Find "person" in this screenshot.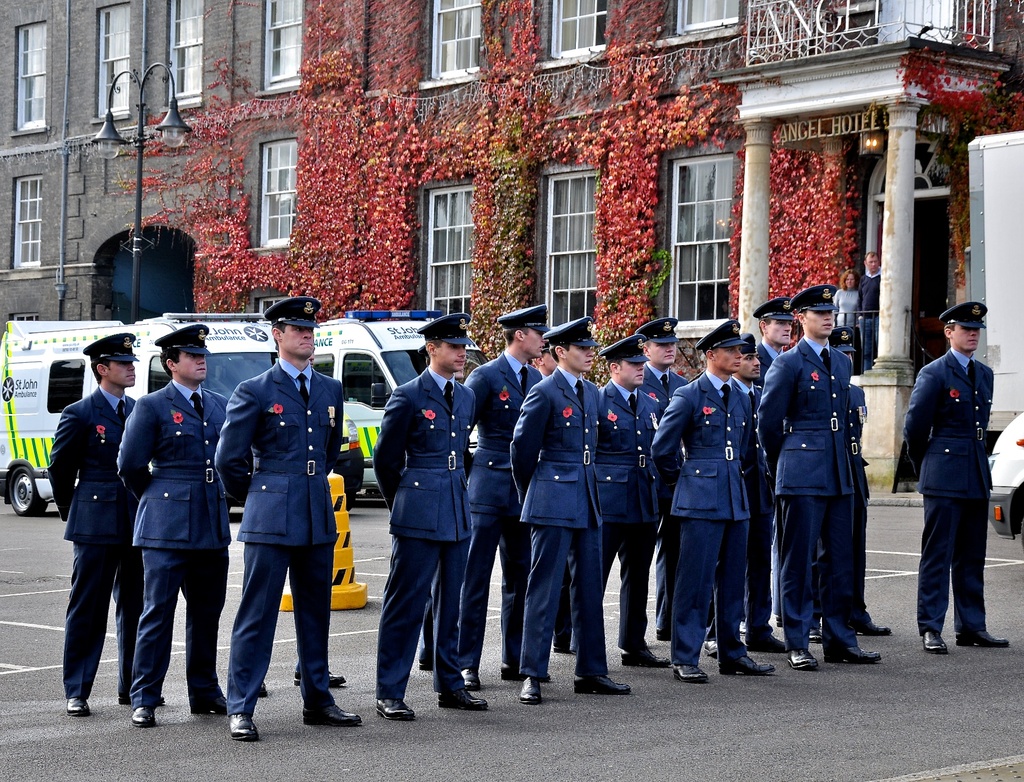
The bounding box for "person" is select_region(49, 333, 166, 714).
